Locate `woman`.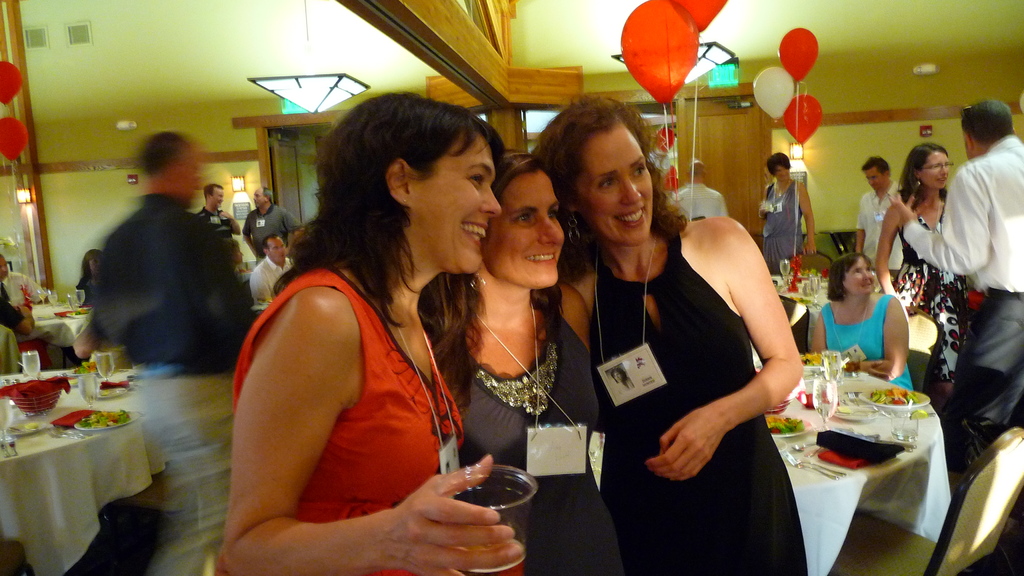
Bounding box: BBox(414, 150, 630, 575).
